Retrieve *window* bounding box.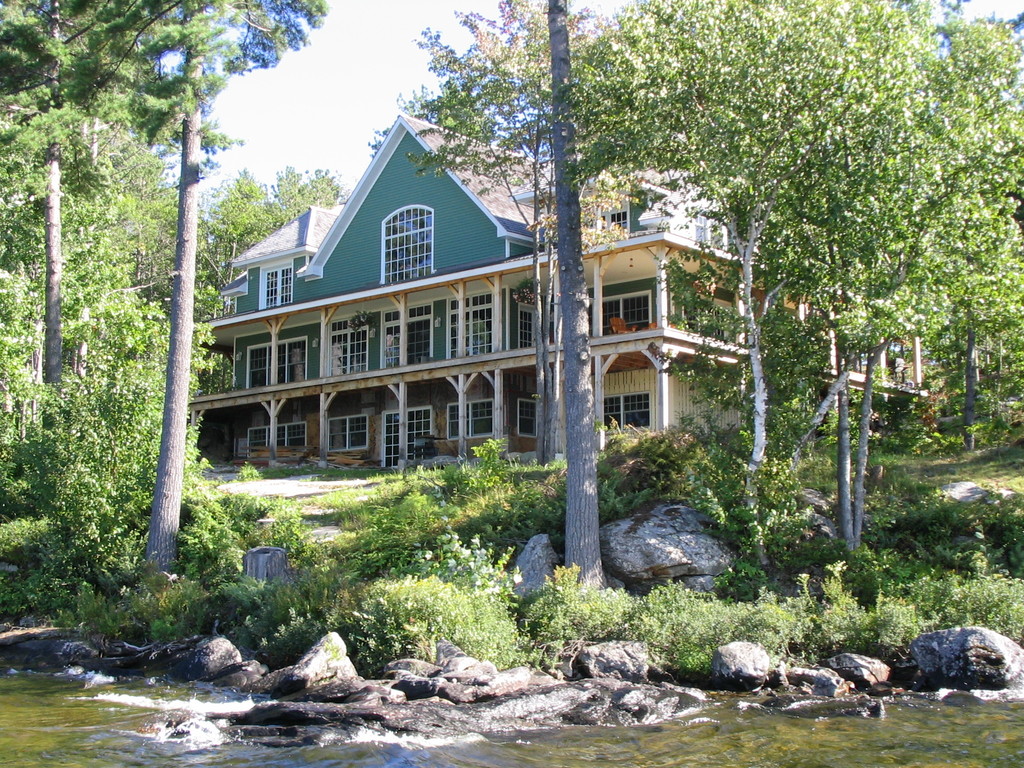
Bounding box: [524,308,550,349].
